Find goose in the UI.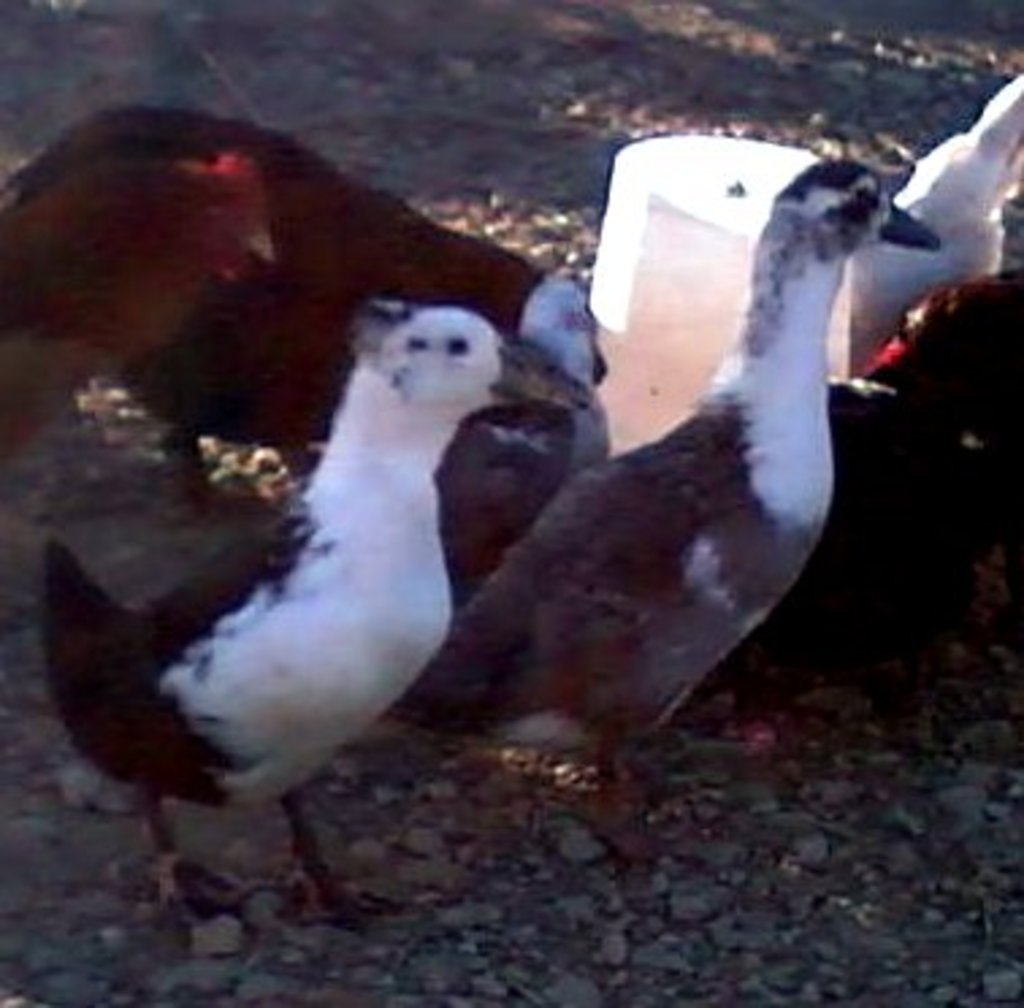
UI element at bbox=(864, 274, 1021, 550).
